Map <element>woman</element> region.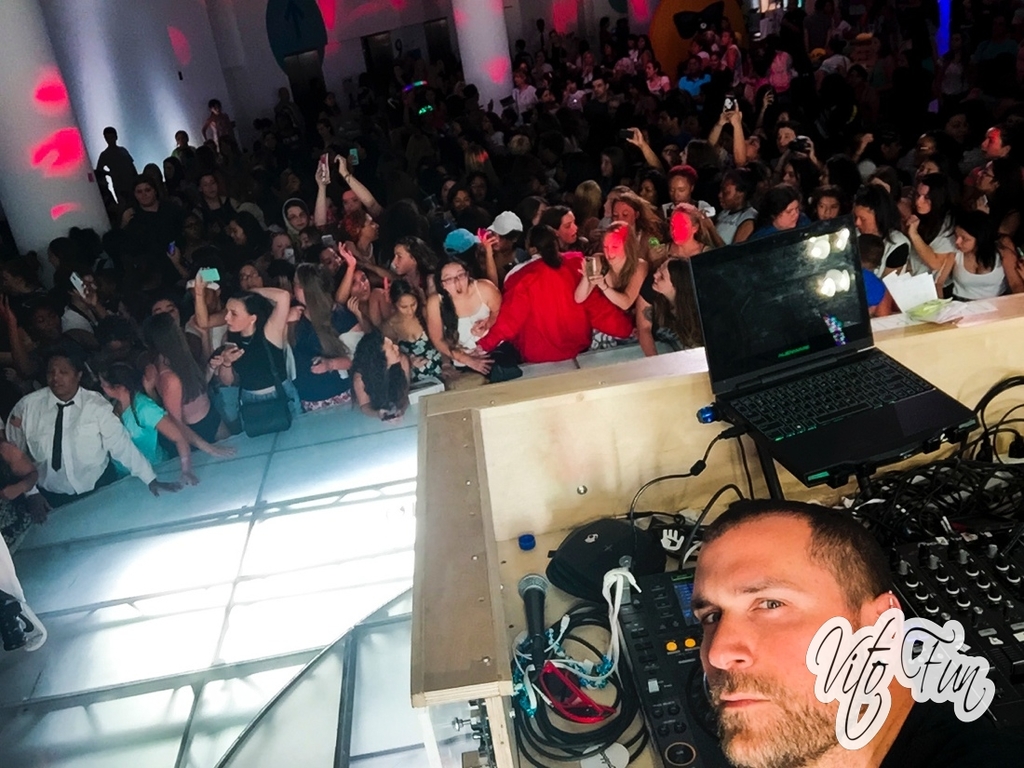
Mapped to <region>627, 255, 707, 360</region>.
